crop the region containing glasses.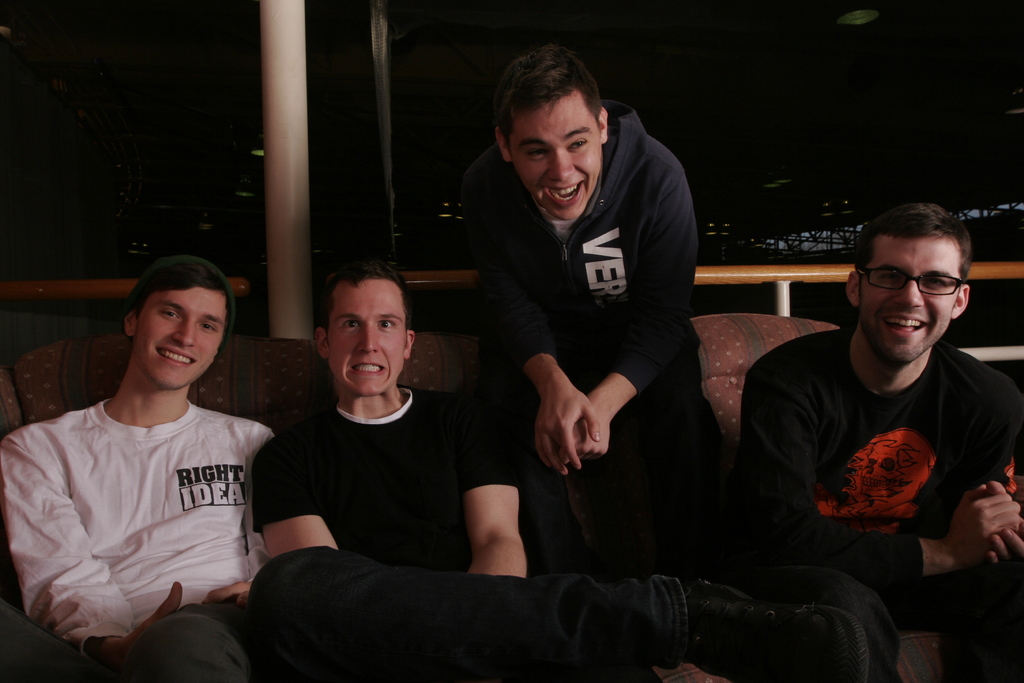
Crop region: <box>855,266,965,296</box>.
